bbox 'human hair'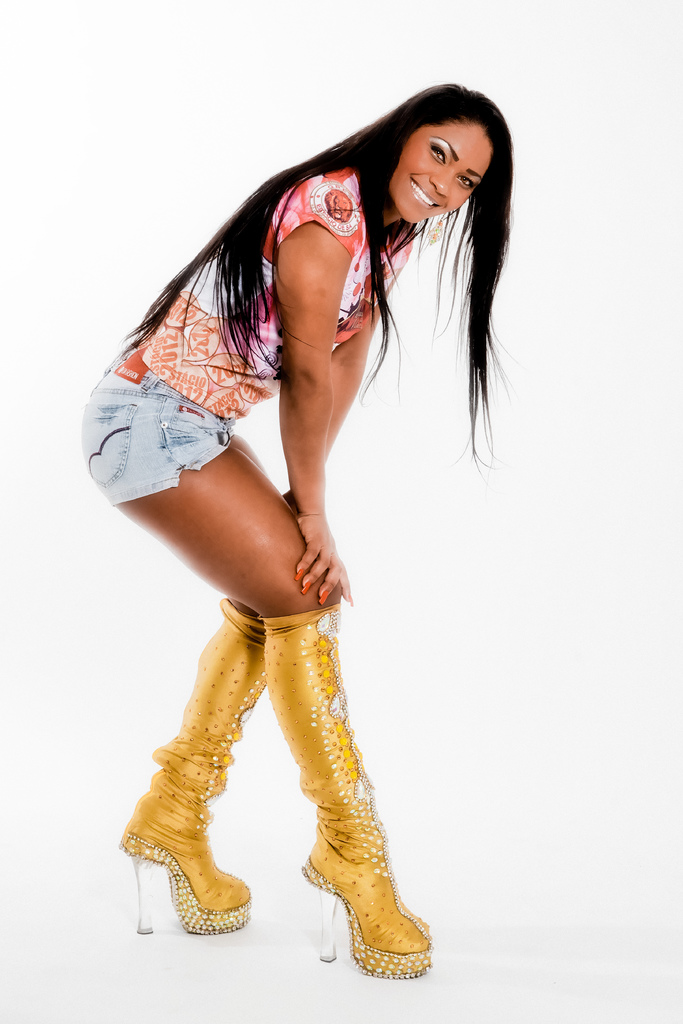
BBox(120, 82, 510, 468)
